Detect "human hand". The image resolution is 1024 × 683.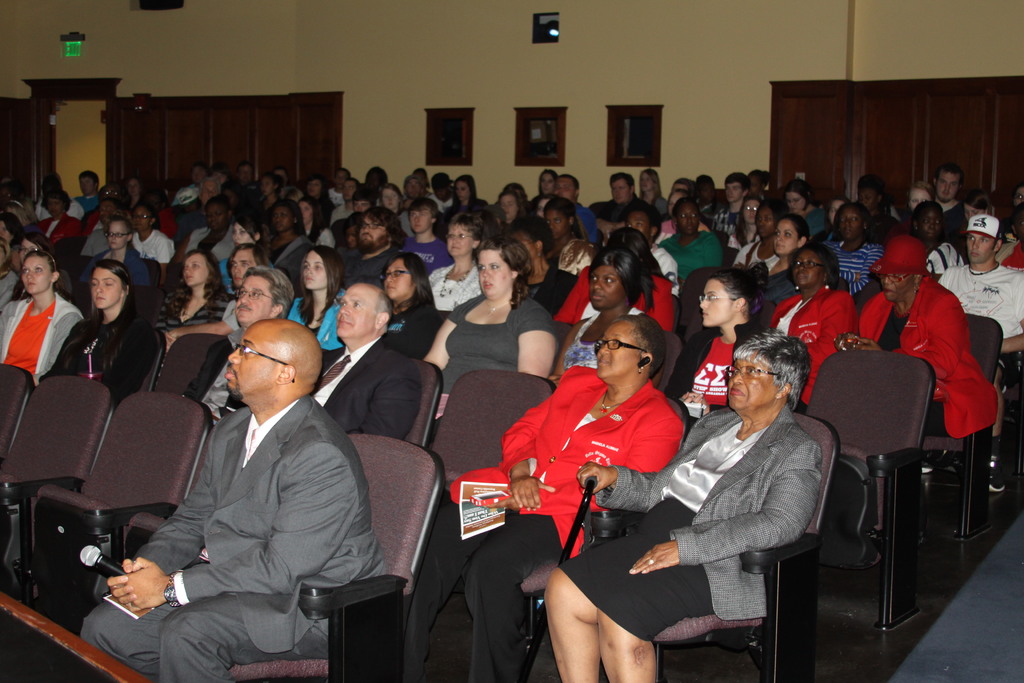
[165,331,175,353].
